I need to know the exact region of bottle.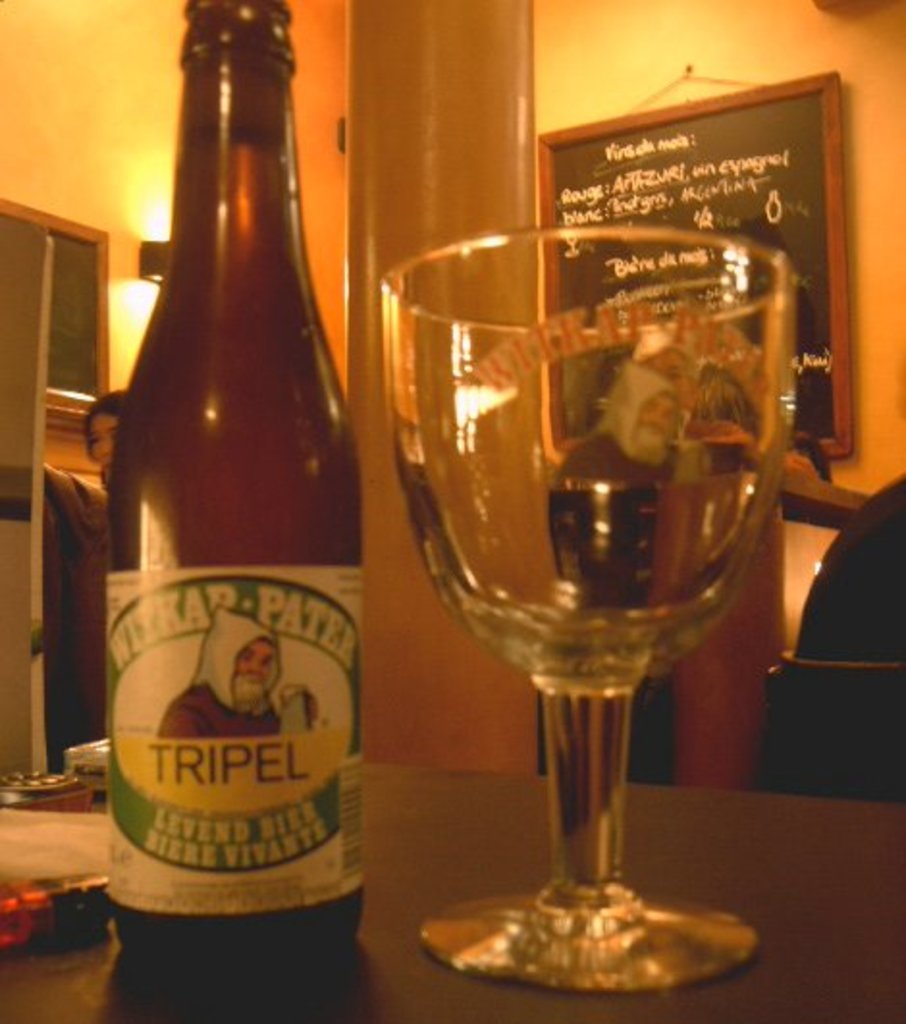
Region: (106, 0, 360, 980).
